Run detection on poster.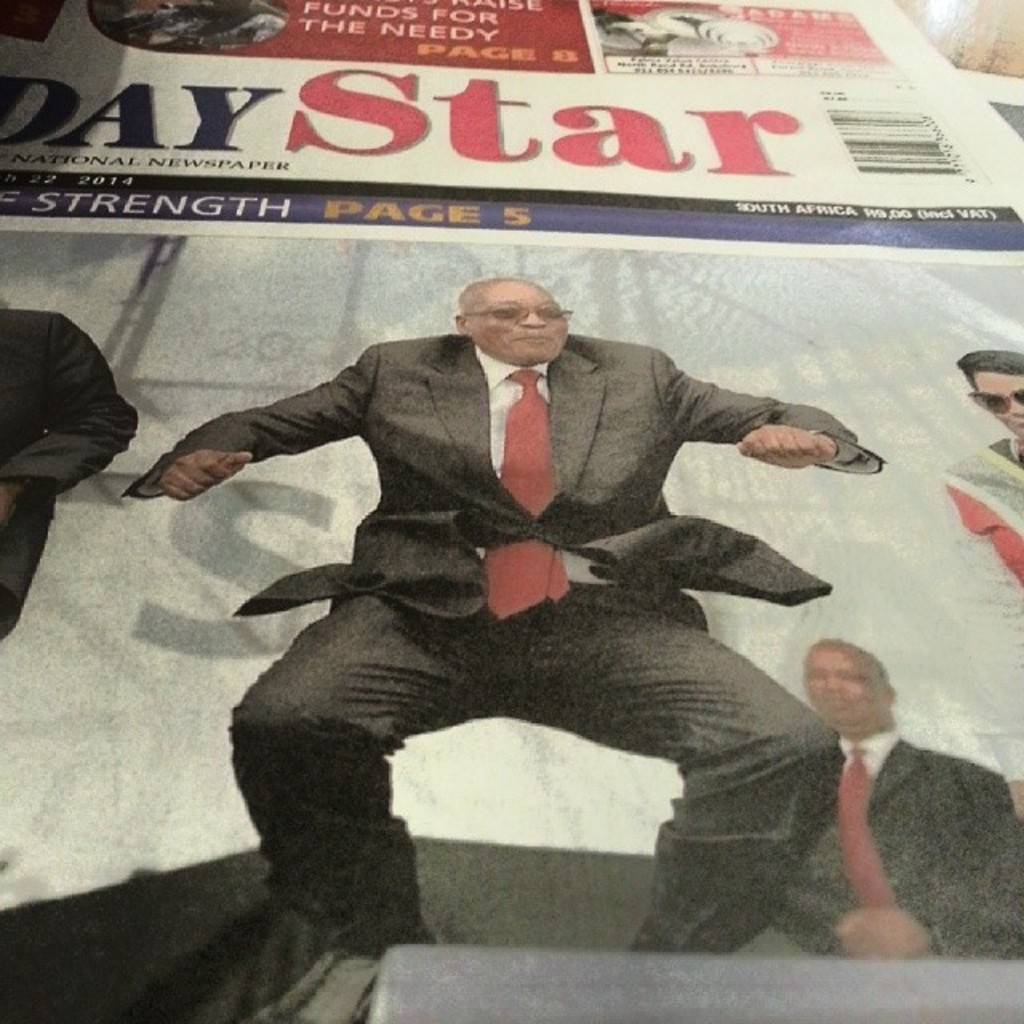
Result: 0:187:1022:1022.
